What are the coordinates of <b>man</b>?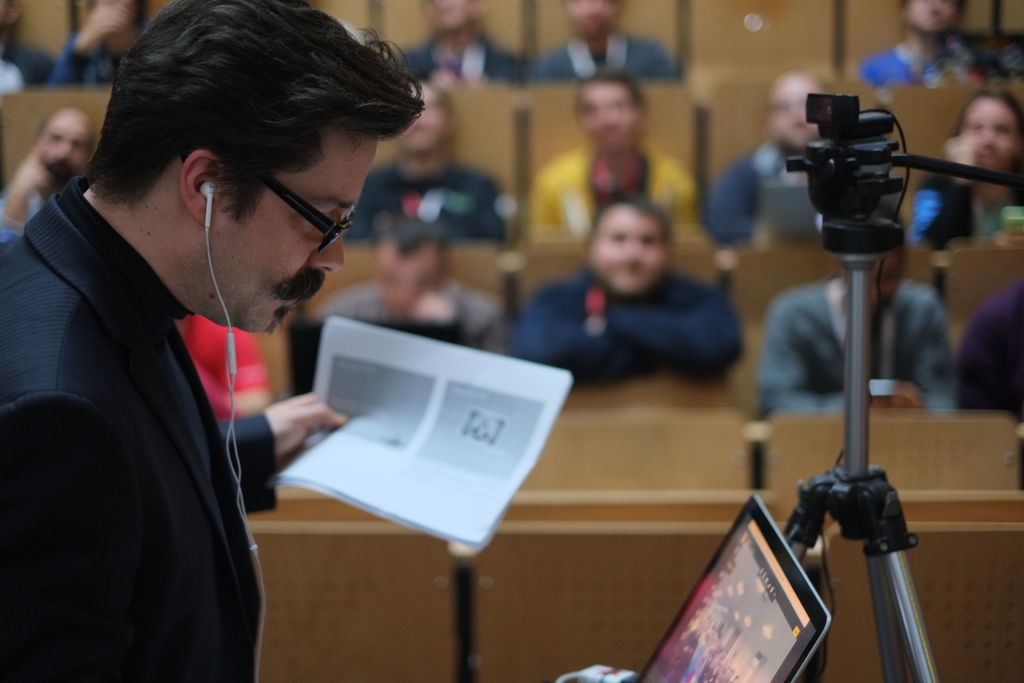
bbox=[0, 0, 51, 84].
